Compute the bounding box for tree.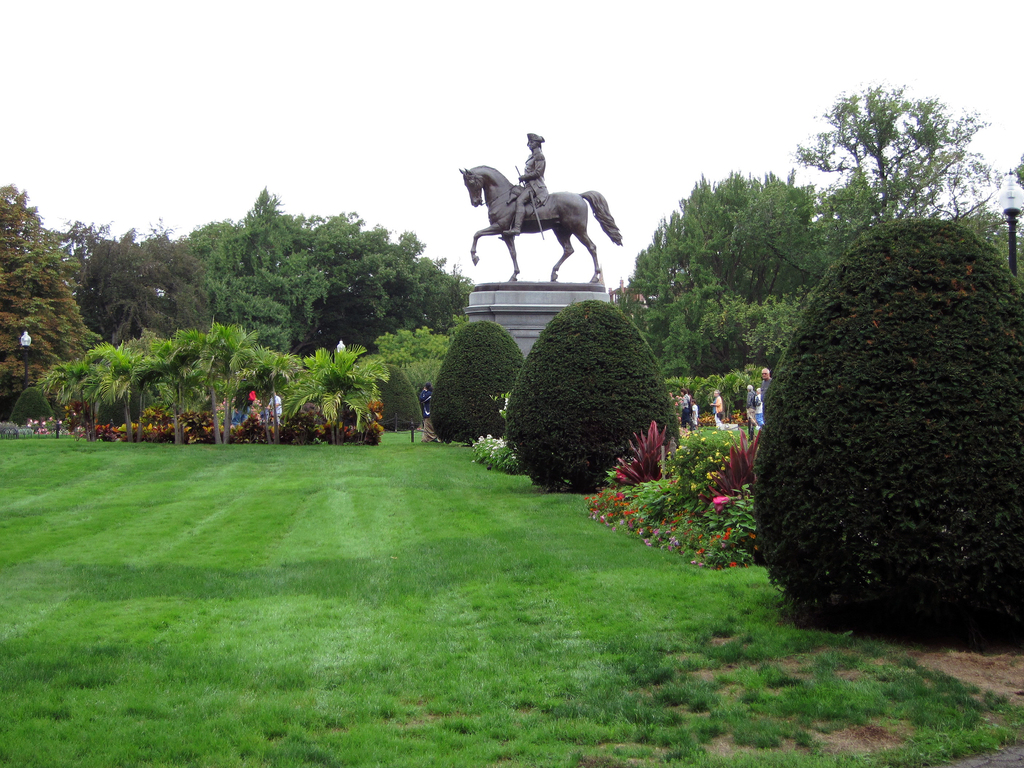
508, 295, 677, 500.
